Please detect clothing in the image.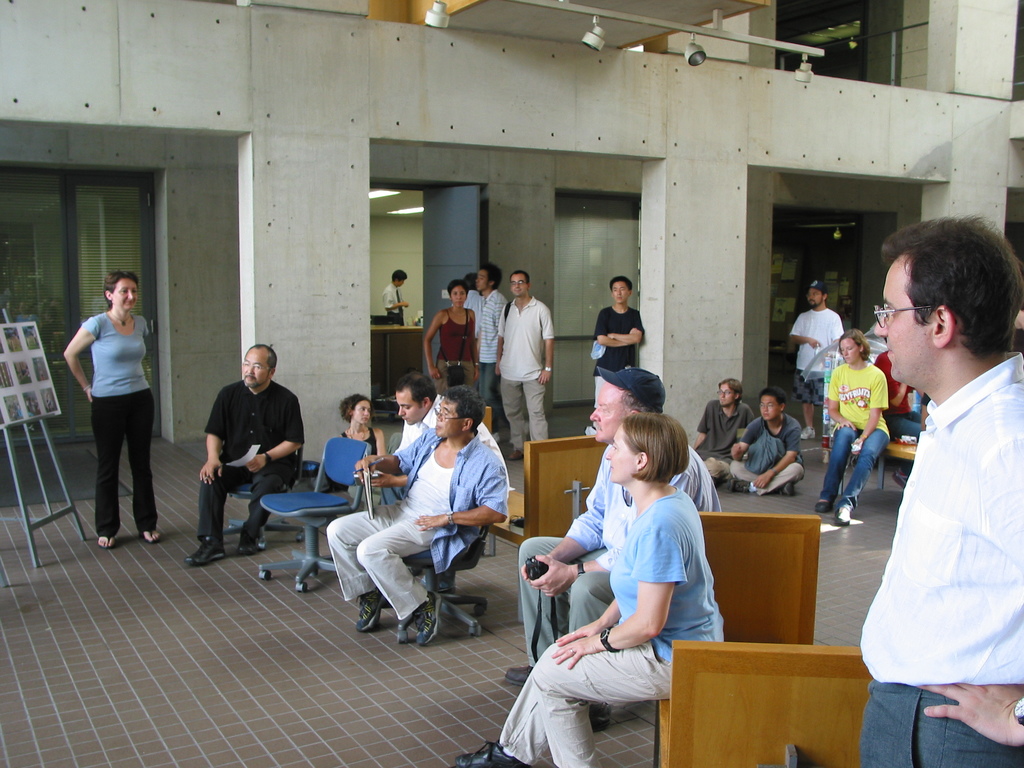
x1=691 y1=397 x2=749 y2=453.
